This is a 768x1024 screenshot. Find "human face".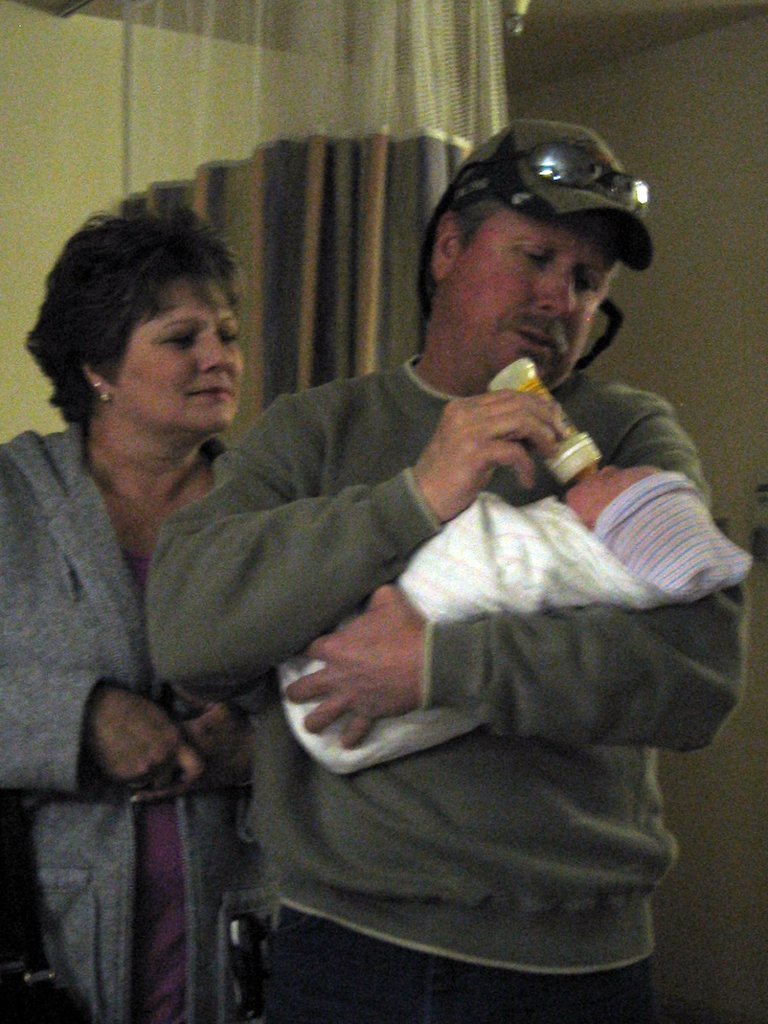
Bounding box: l=124, t=272, r=245, b=428.
